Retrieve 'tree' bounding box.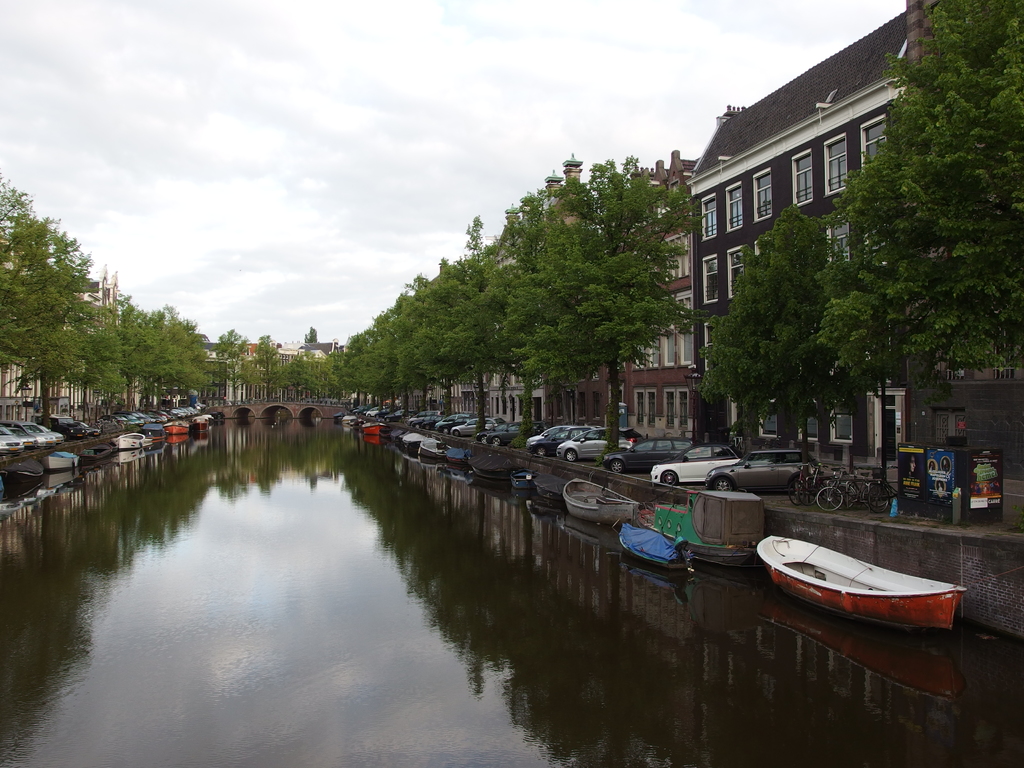
Bounding box: bbox(694, 203, 860, 489).
